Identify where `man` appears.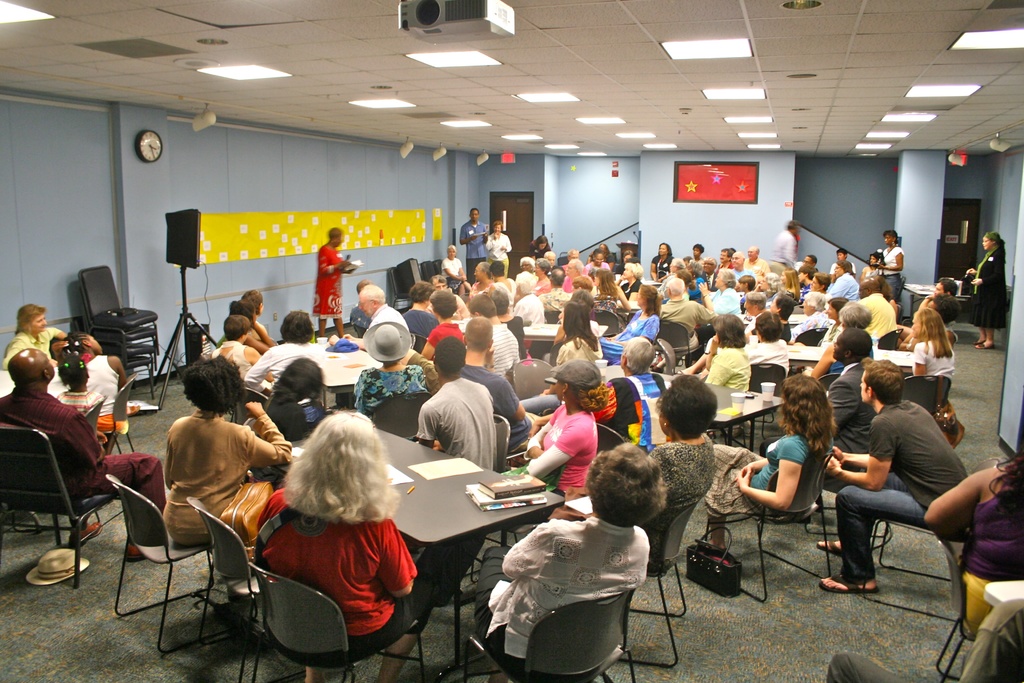
Appears at bbox=[568, 259, 585, 287].
